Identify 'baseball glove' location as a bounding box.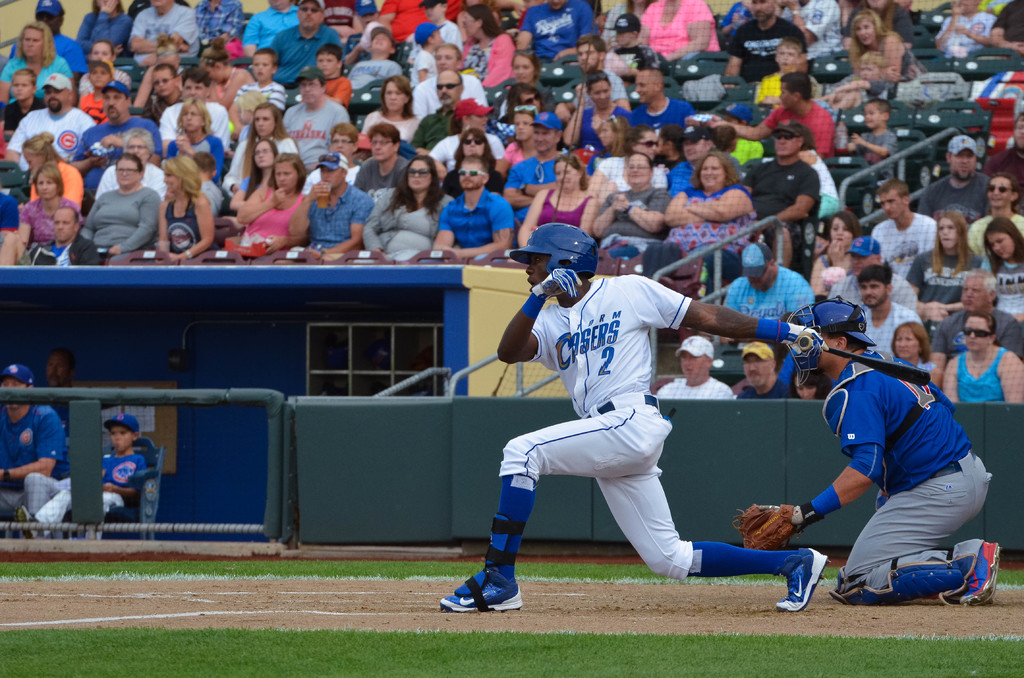
(left=781, top=323, right=824, bottom=361).
